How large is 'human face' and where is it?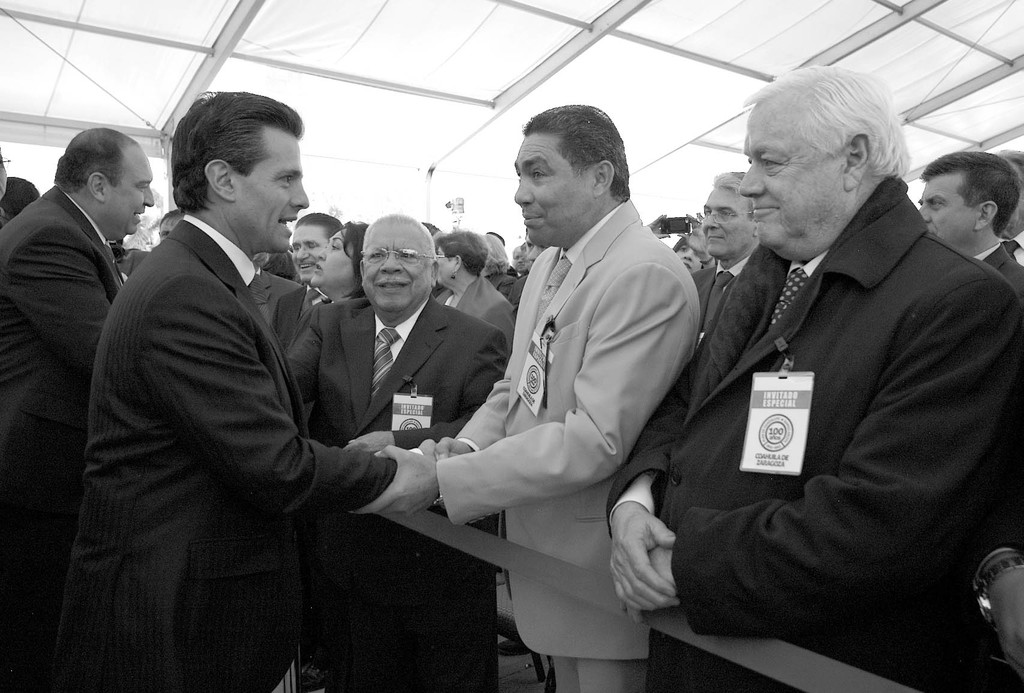
Bounding box: [x1=675, y1=239, x2=705, y2=277].
